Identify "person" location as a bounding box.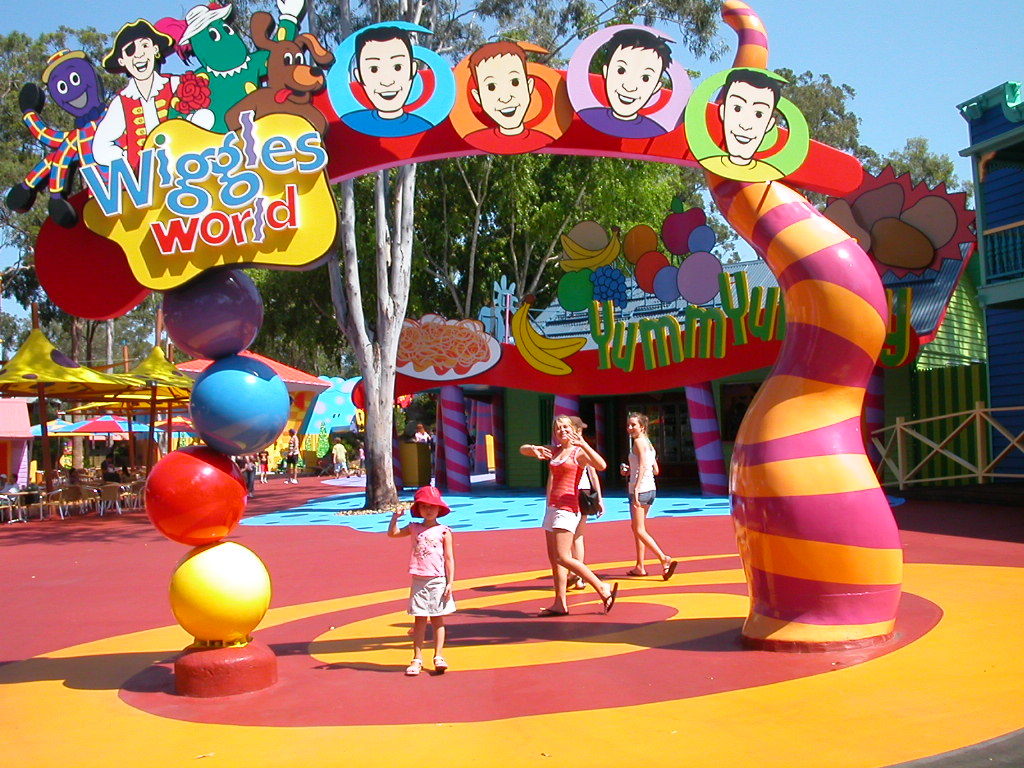
pyautogui.locateOnScreen(460, 43, 554, 156).
